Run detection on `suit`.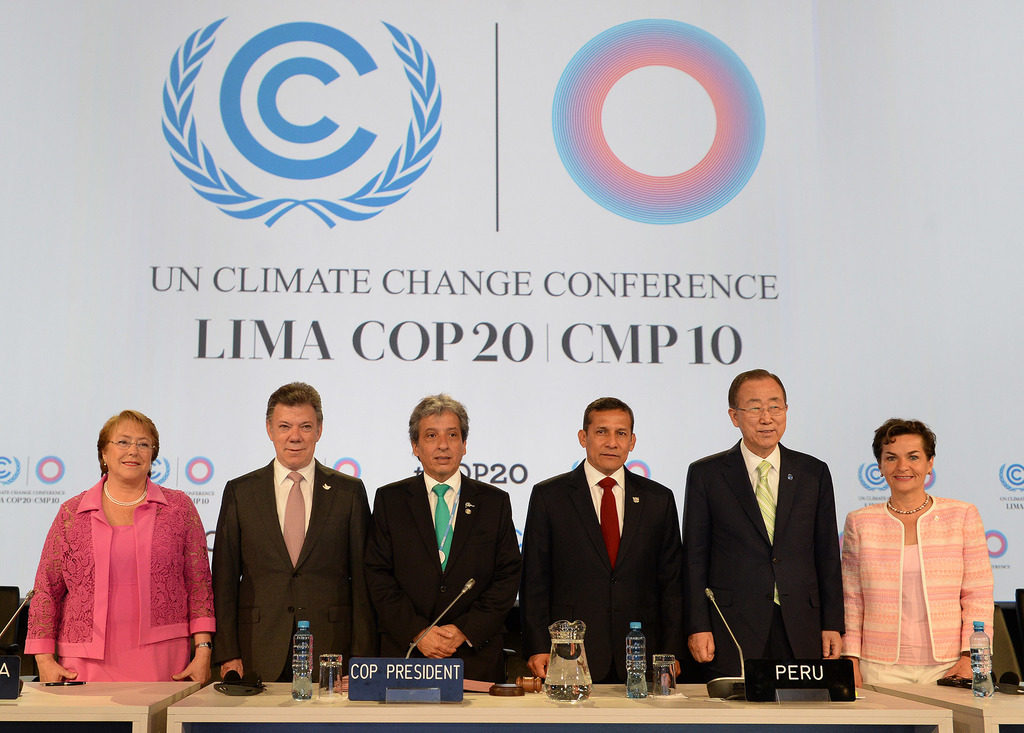
Result: <box>529,409,698,688</box>.
